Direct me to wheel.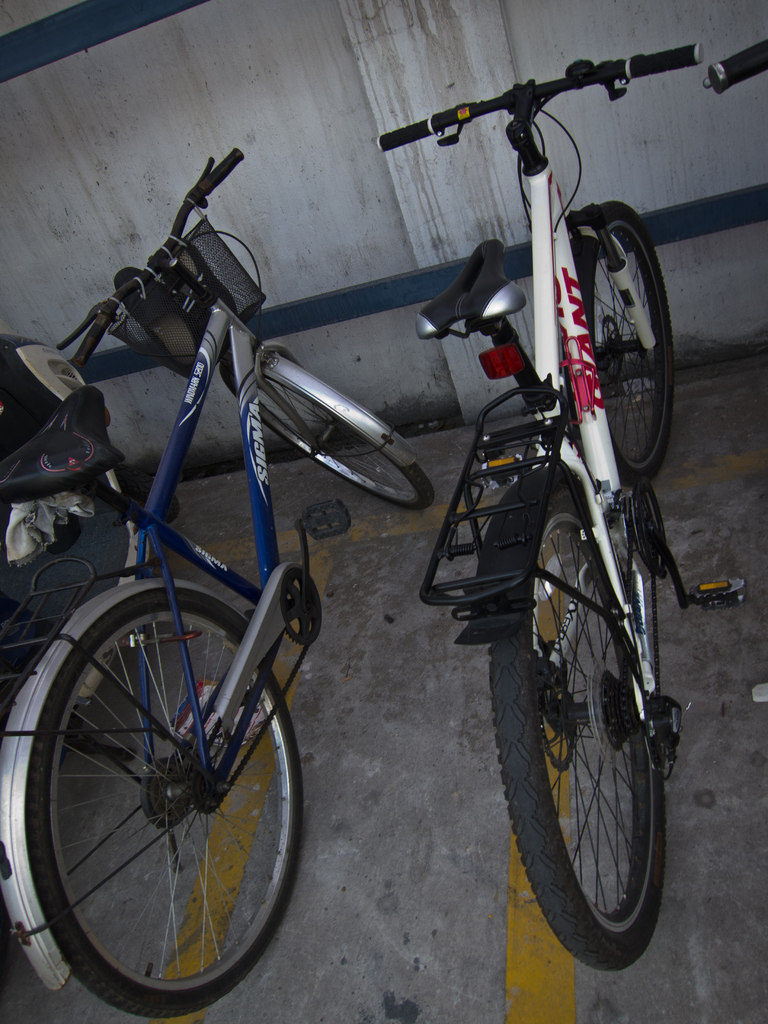
Direction: x1=499 y1=547 x2=678 y2=950.
